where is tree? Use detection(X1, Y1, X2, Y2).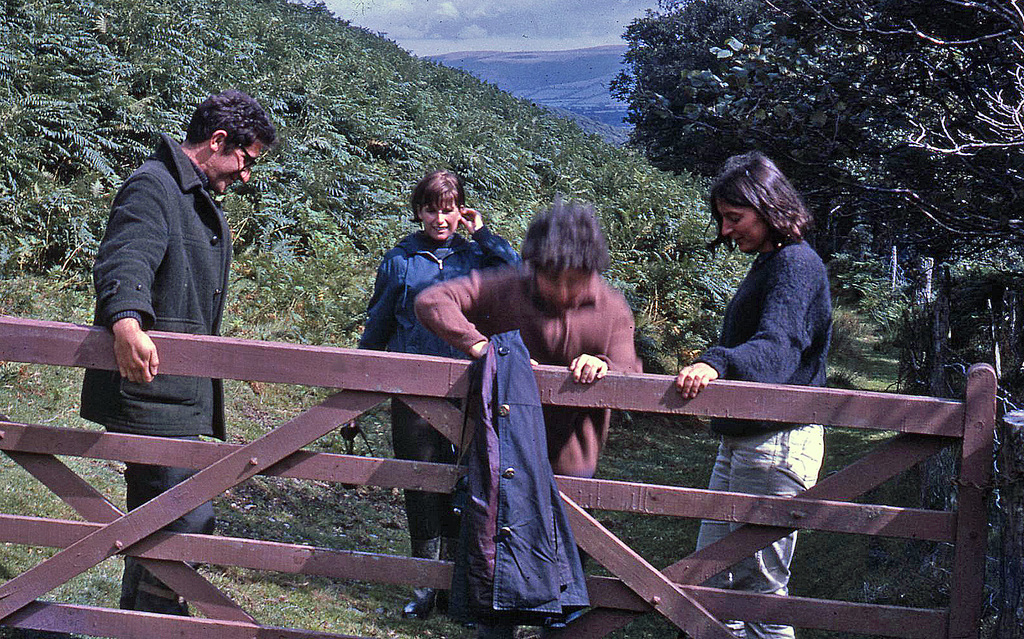
detection(888, 487, 962, 599).
